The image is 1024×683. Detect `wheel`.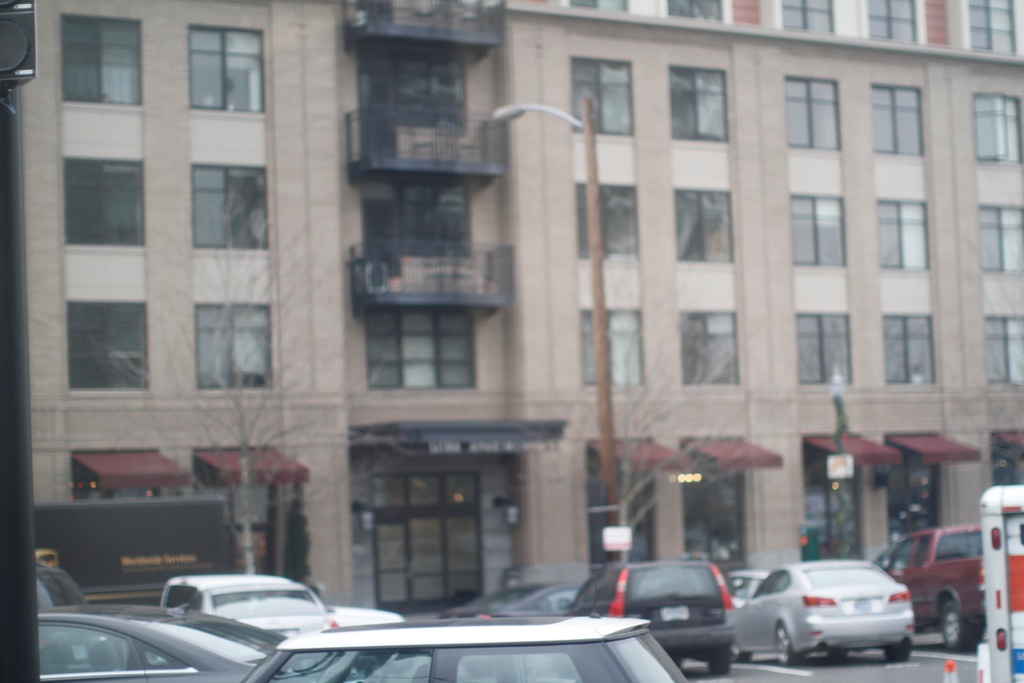
Detection: x1=772 y1=618 x2=799 y2=674.
